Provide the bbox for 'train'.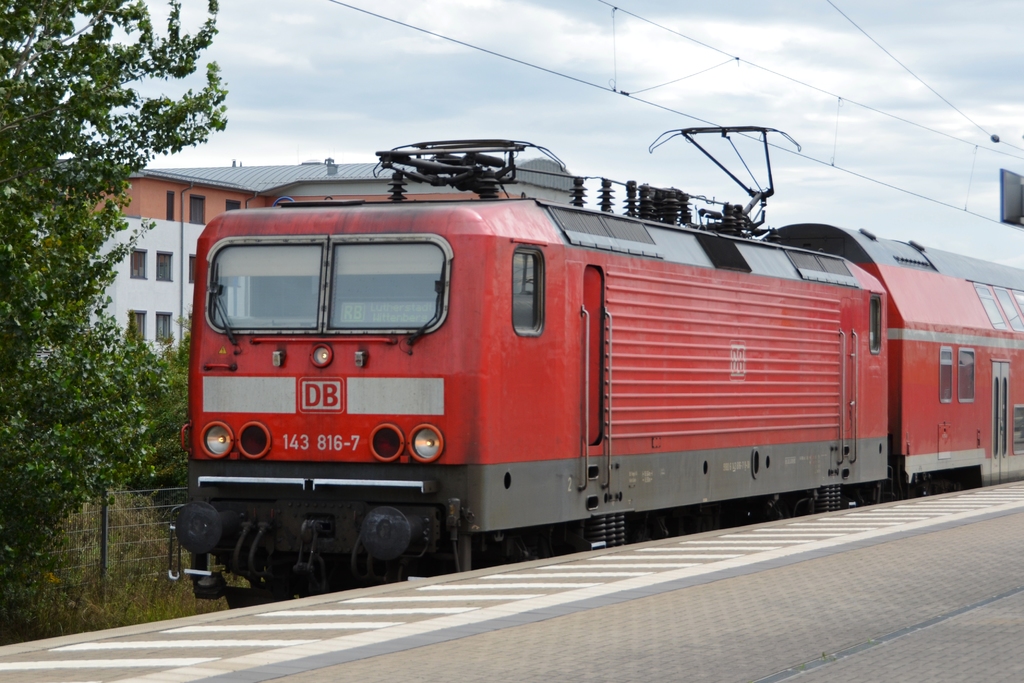
rect(168, 125, 1023, 605).
